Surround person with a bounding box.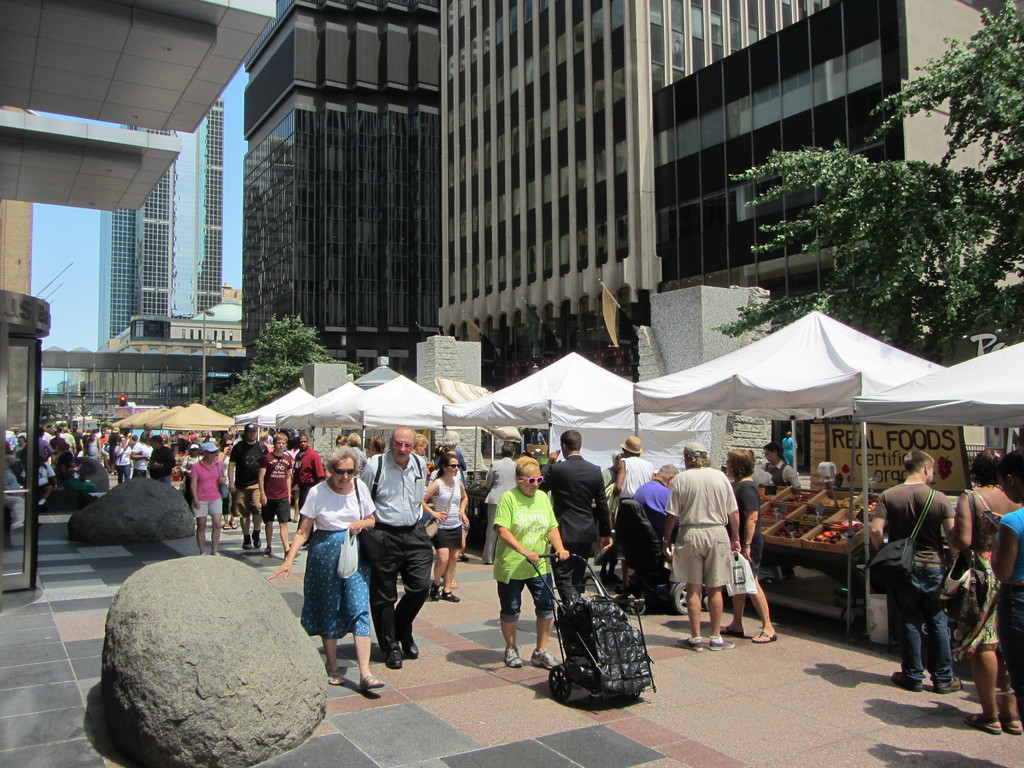
(left=863, top=447, right=954, bottom=687).
